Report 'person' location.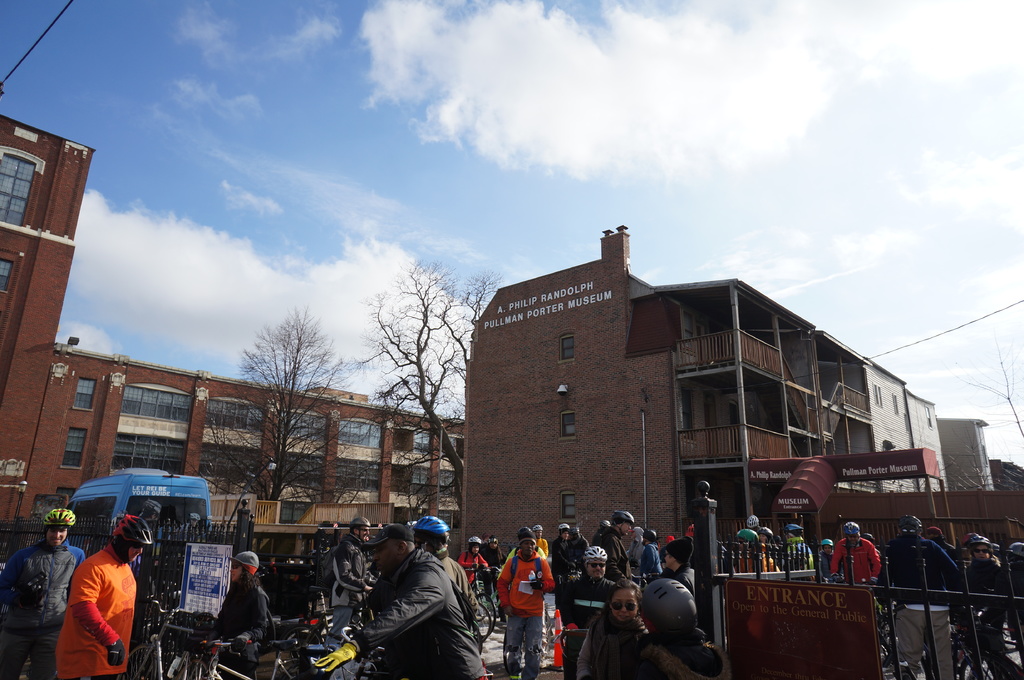
Report: (x1=598, y1=513, x2=634, y2=579).
